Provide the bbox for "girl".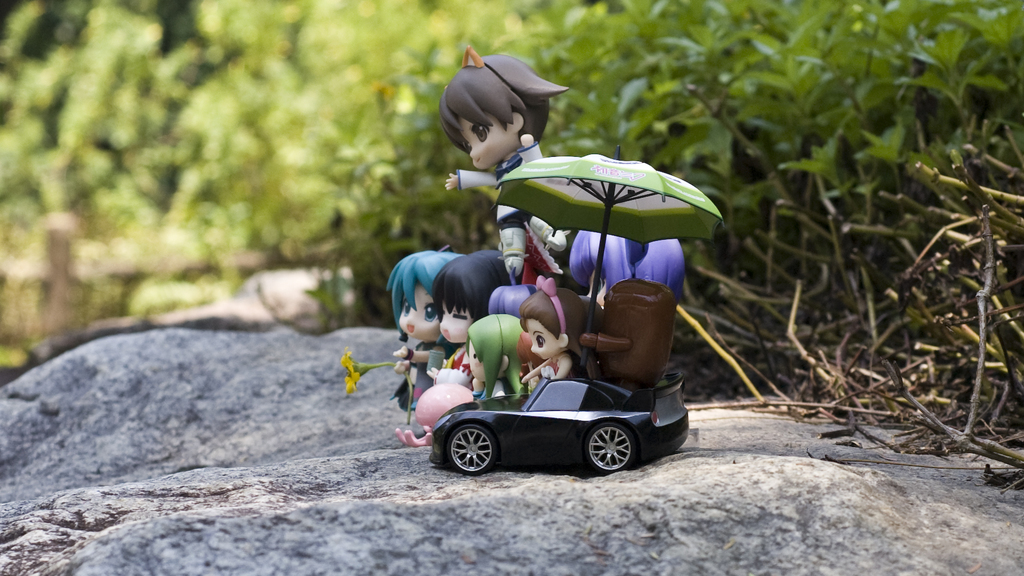
box(437, 38, 589, 285).
